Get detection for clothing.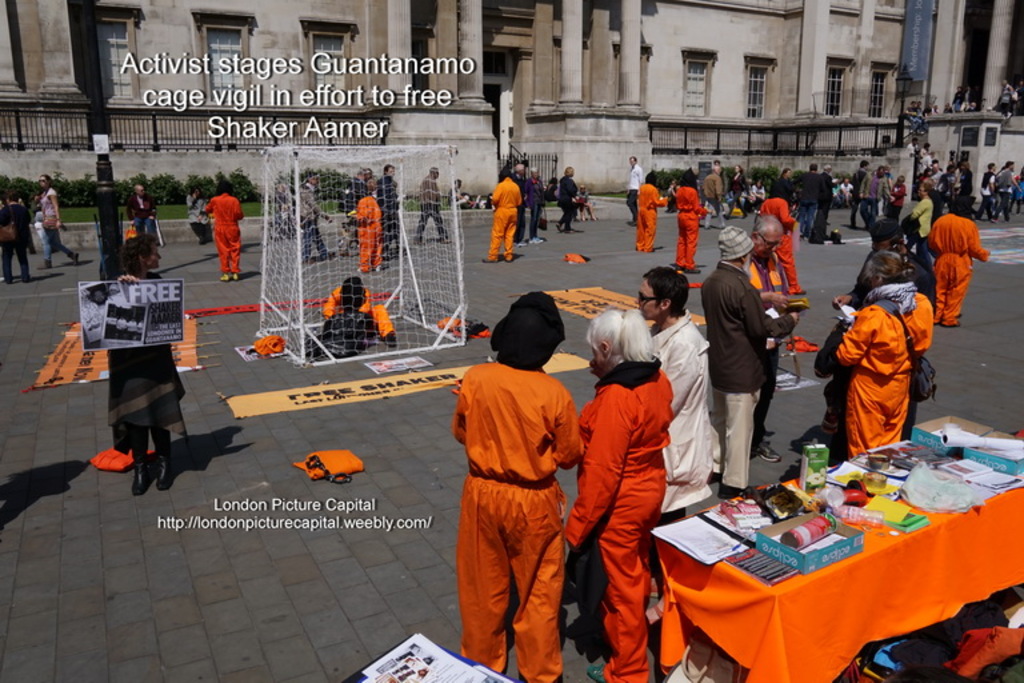
Detection: 523, 175, 540, 244.
